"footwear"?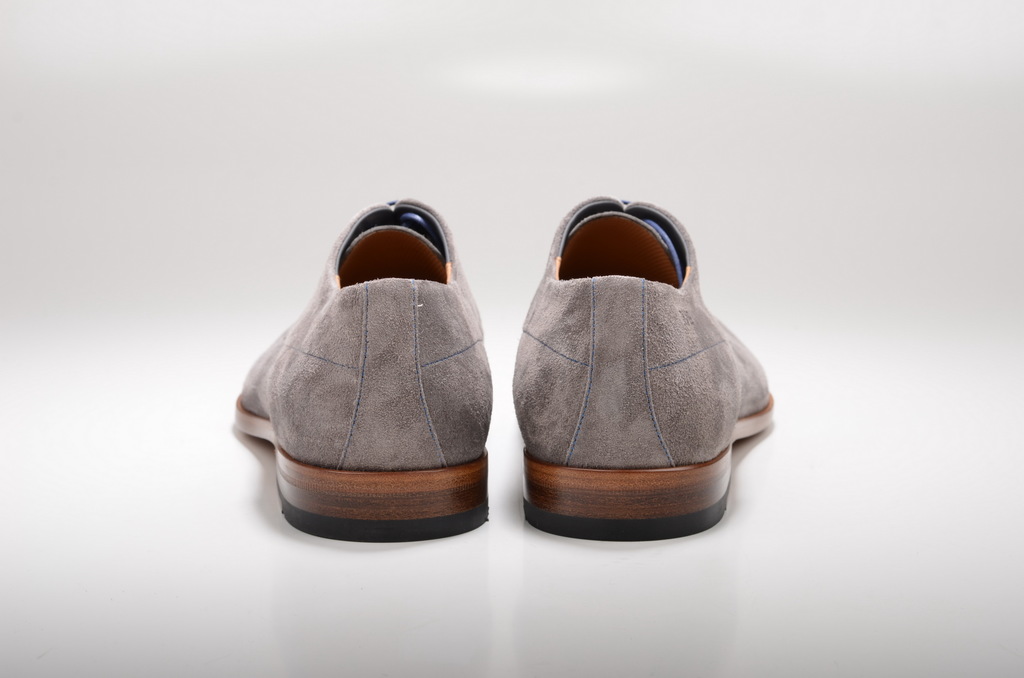
230 191 500 532
